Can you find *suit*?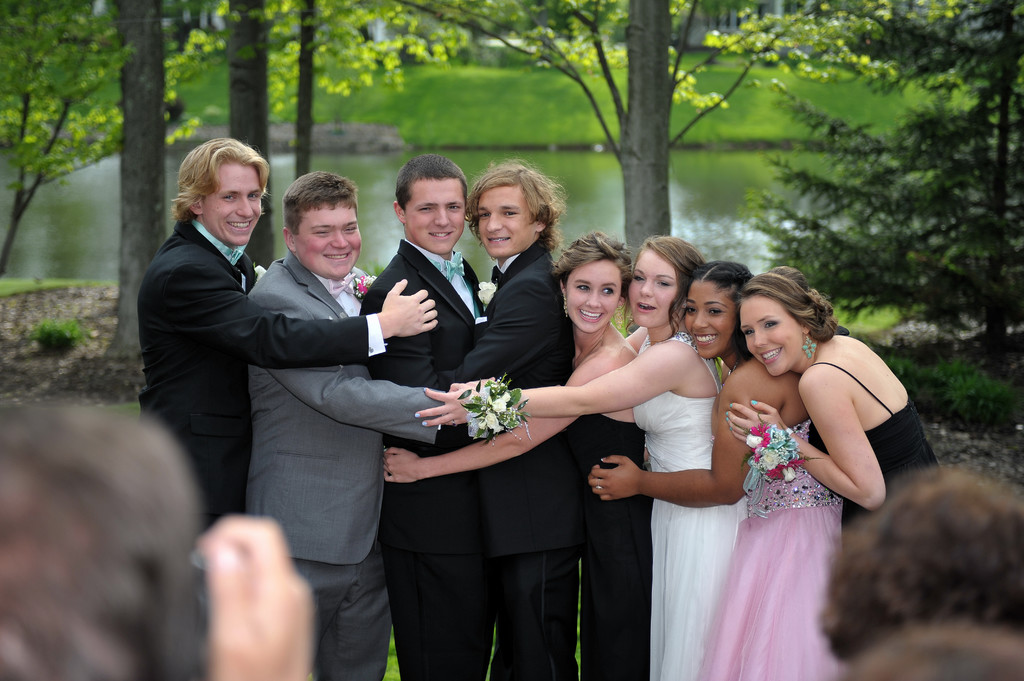
Yes, bounding box: Rect(436, 239, 589, 680).
